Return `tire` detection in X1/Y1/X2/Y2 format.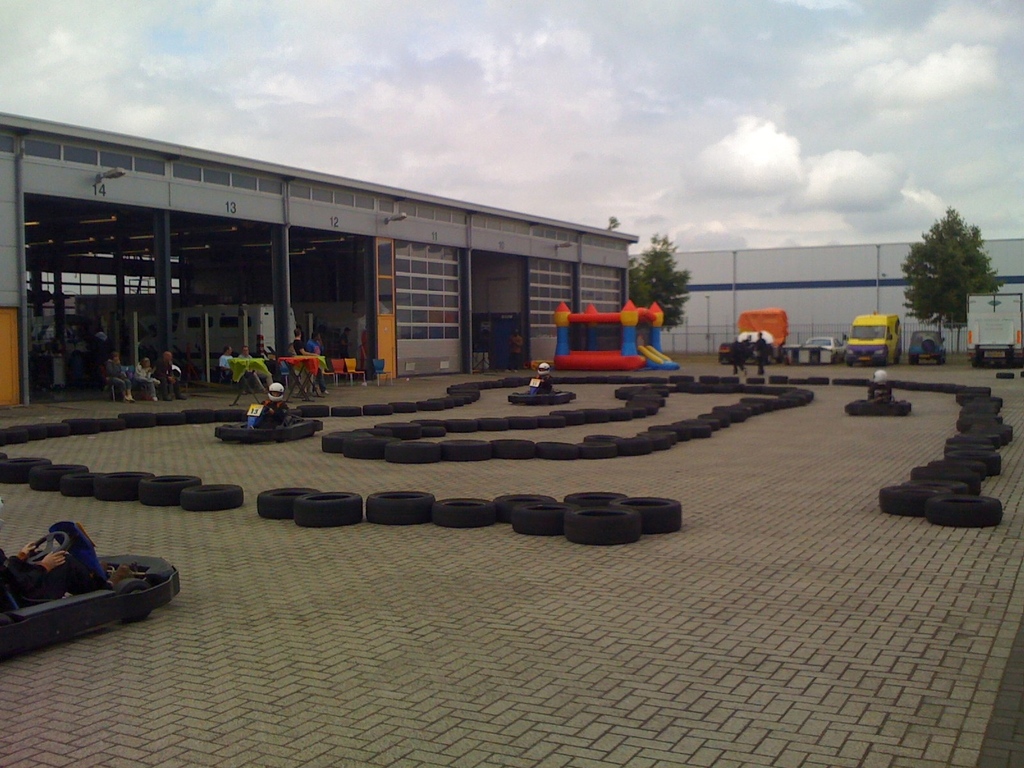
109/577/153/626.
